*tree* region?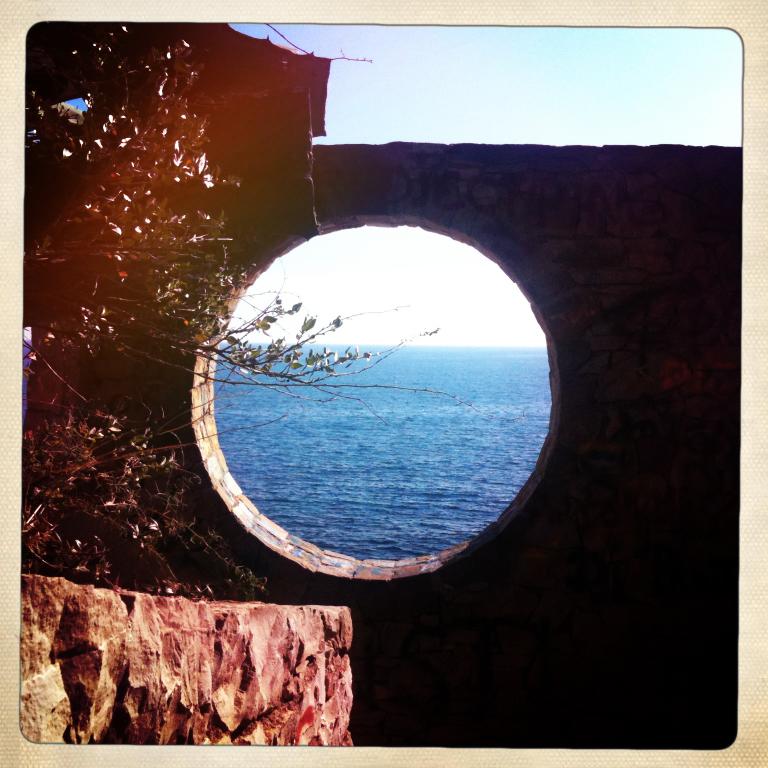
(23,22,470,597)
